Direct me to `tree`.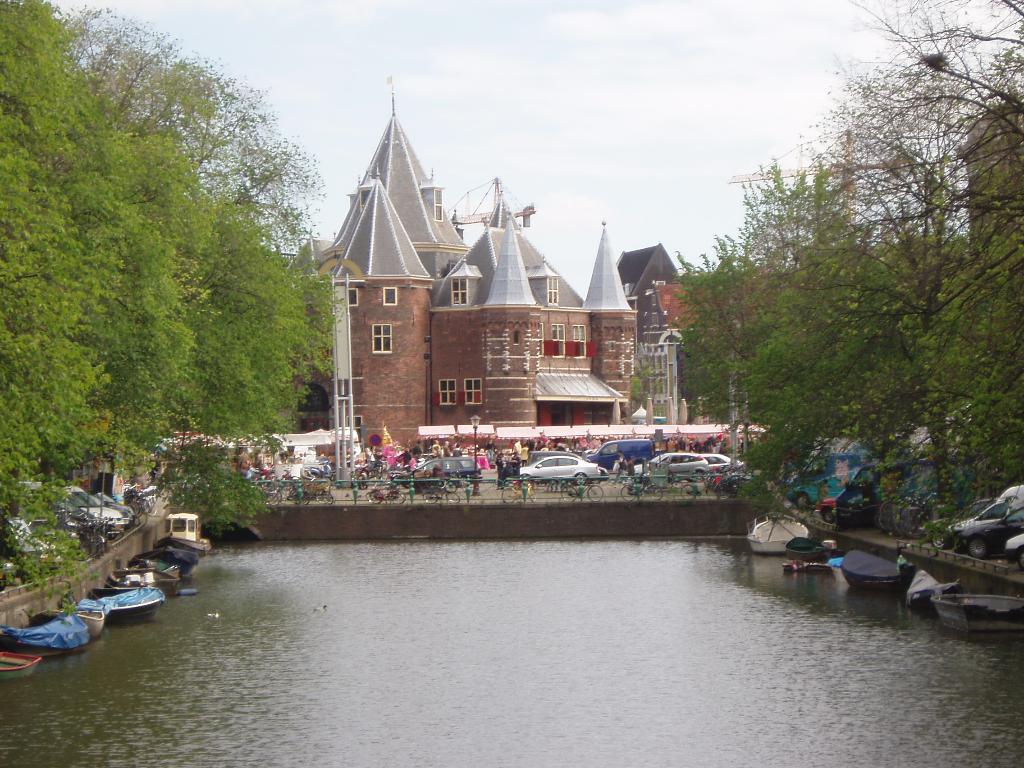
Direction: 657/143/926/487.
